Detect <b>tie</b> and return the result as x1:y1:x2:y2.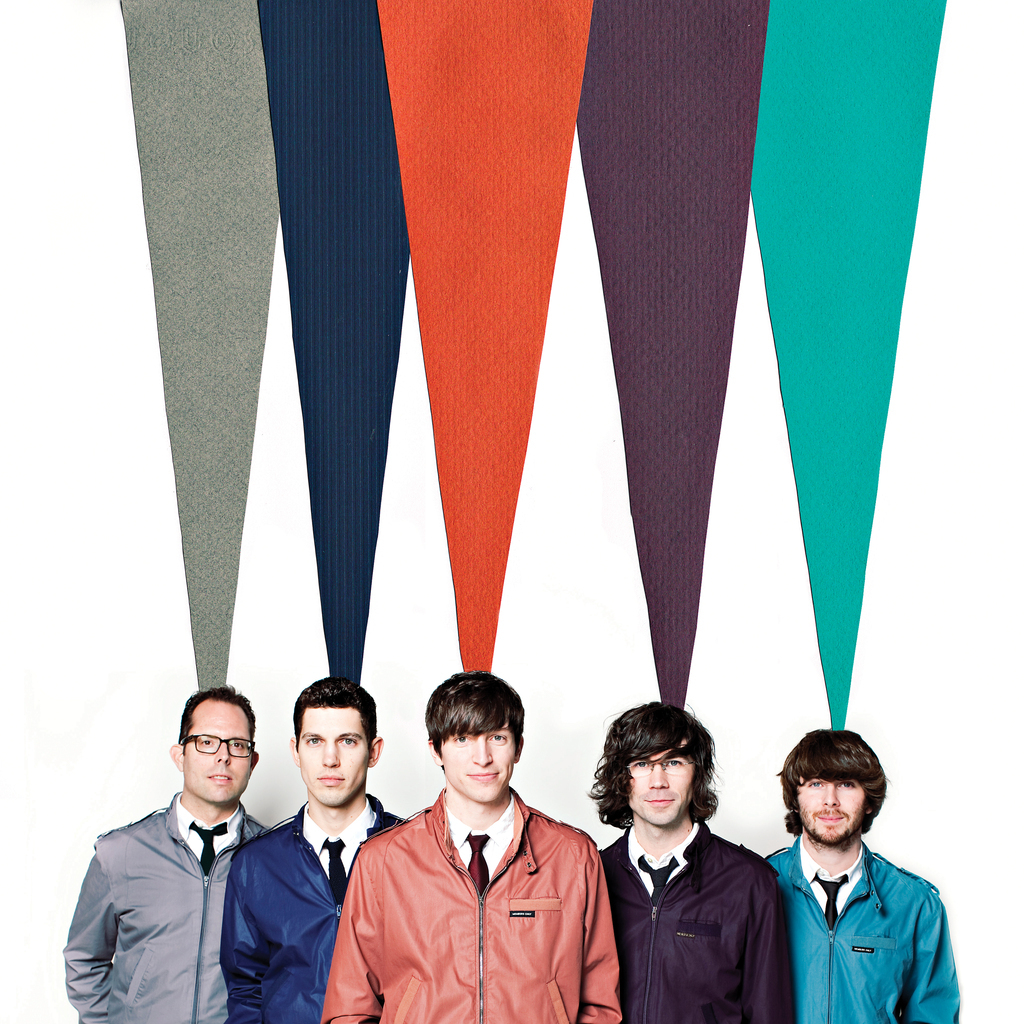
465:826:490:891.
